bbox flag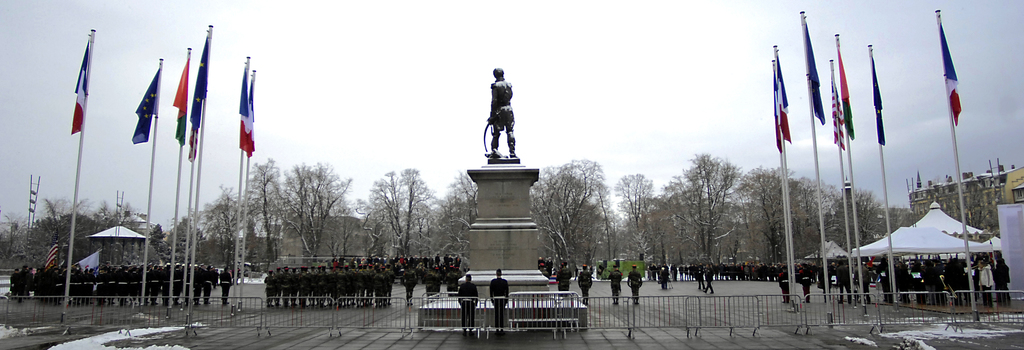
<bbox>941, 26, 966, 127</bbox>
